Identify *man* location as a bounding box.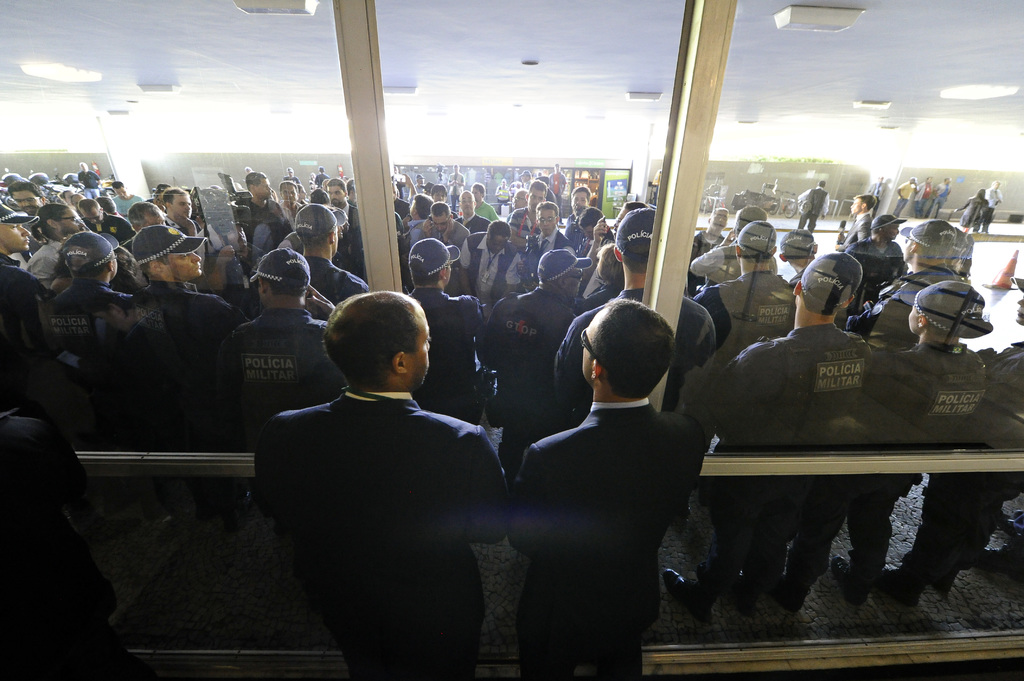
pyautogui.locateOnScreen(548, 162, 564, 224).
